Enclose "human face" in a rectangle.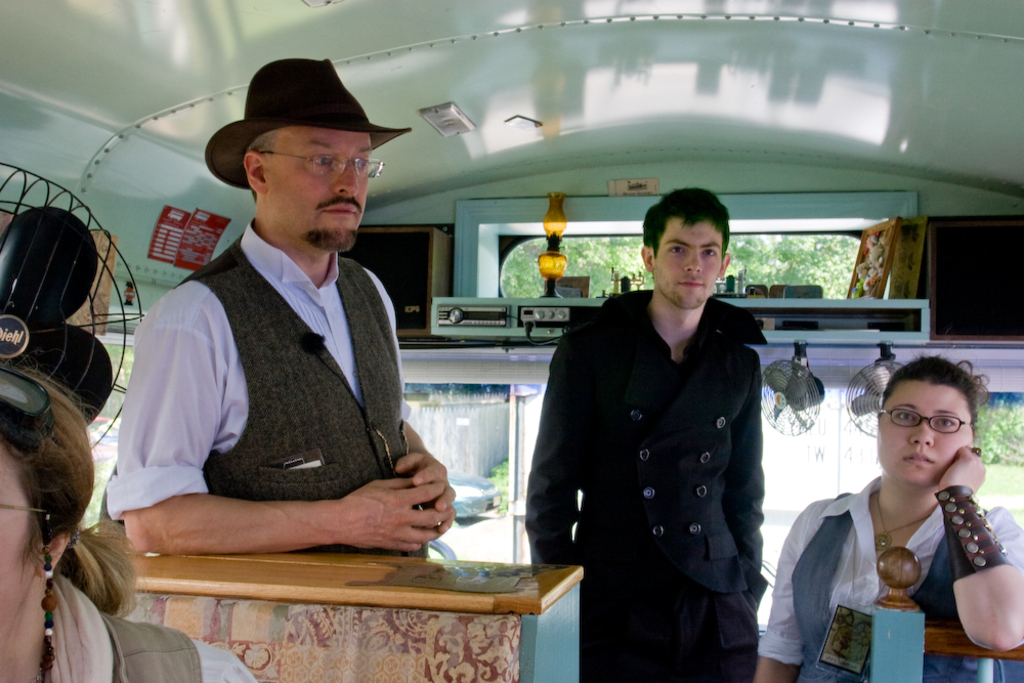
<box>657,222,724,307</box>.
